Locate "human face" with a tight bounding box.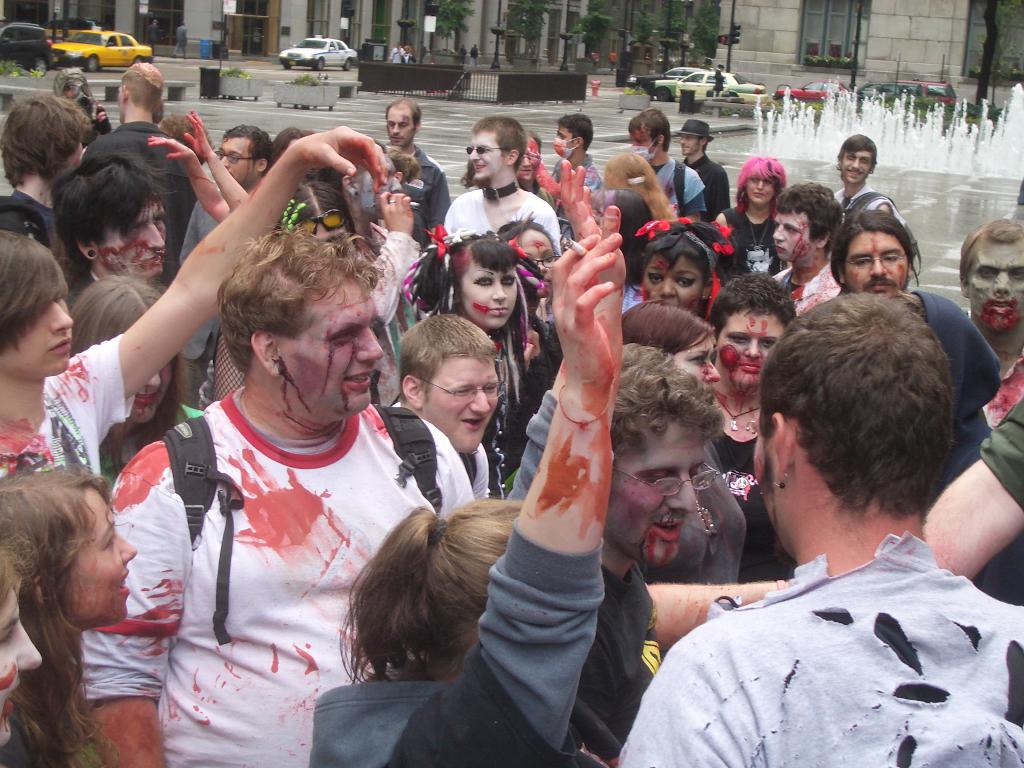
(x1=513, y1=223, x2=558, y2=296).
